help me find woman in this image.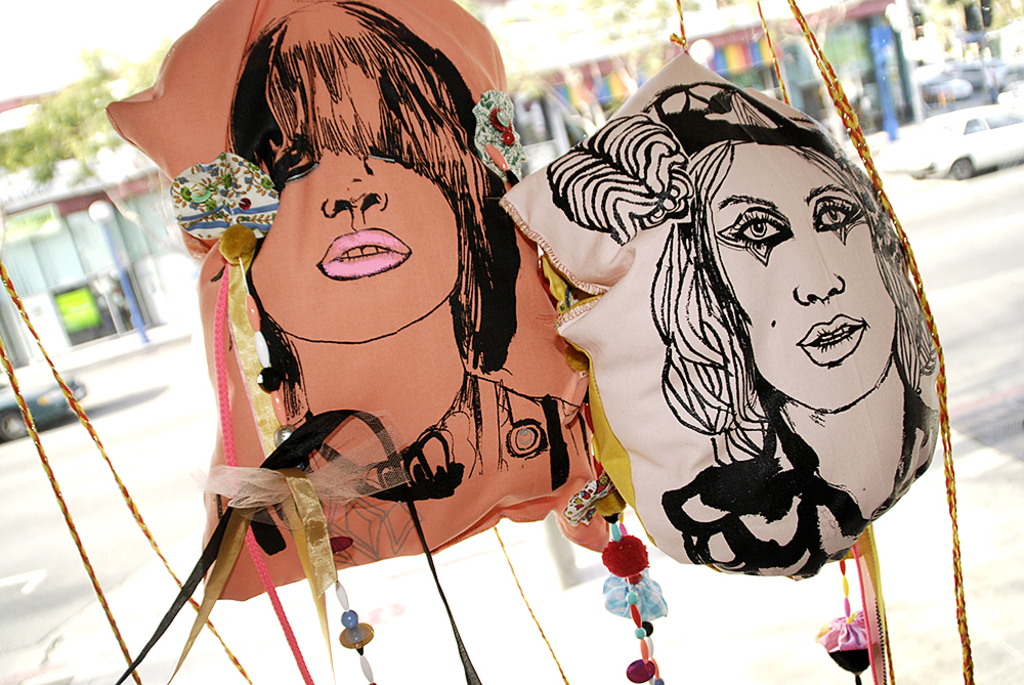
Found it: <region>99, 1, 631, 618</region>.
